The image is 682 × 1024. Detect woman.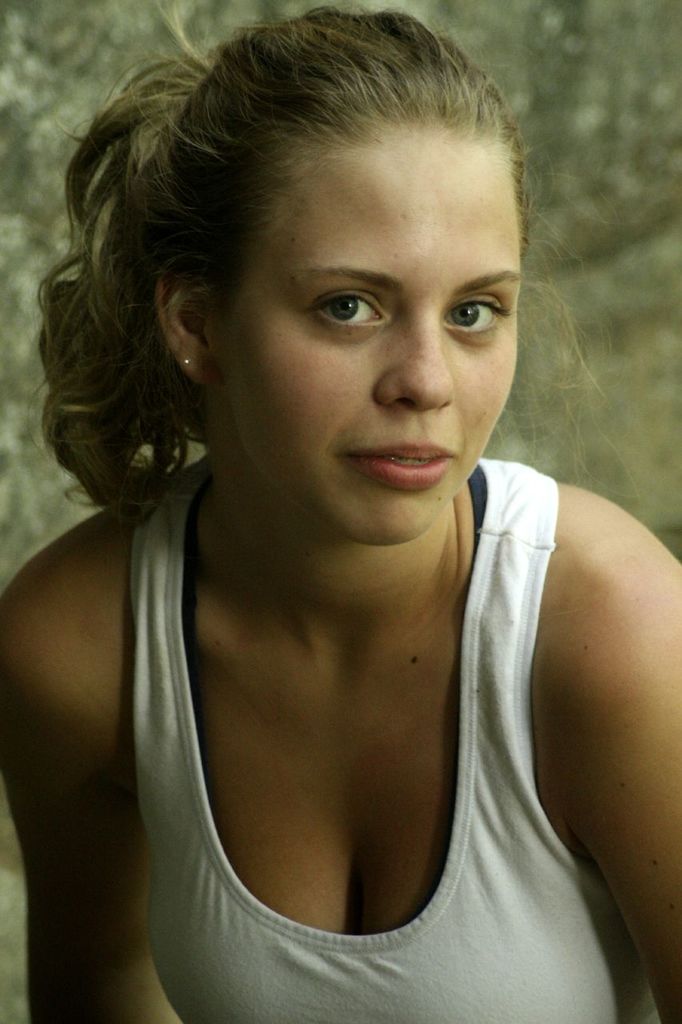
Detection: region(35, 10, 648, 971).
